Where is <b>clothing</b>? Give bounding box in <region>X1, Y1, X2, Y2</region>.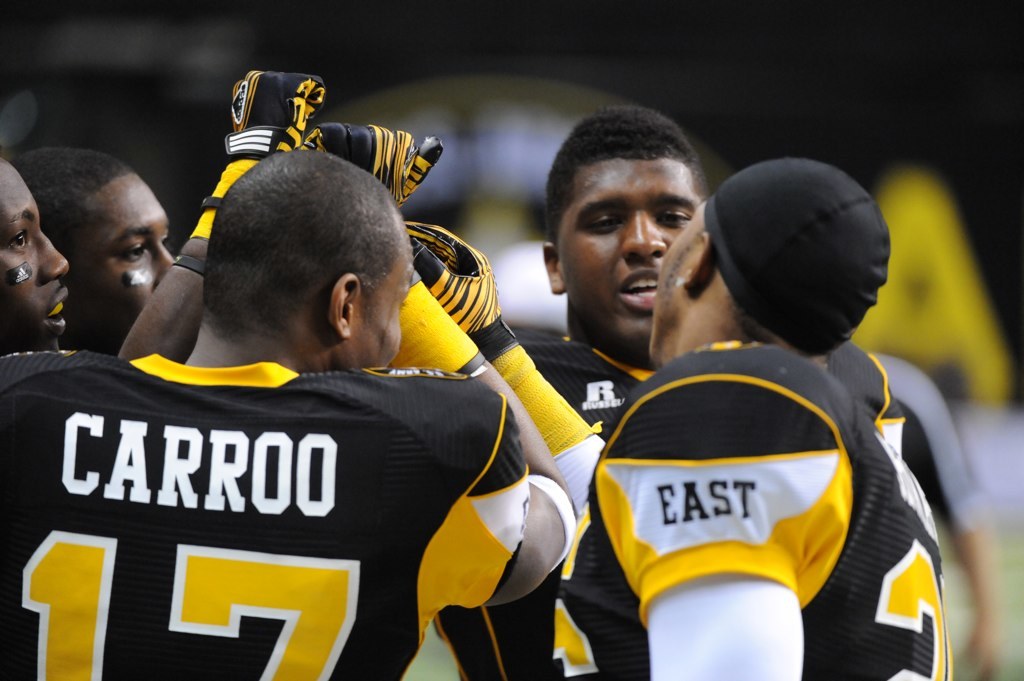
<region>0, 292, 554, 658</region>.
